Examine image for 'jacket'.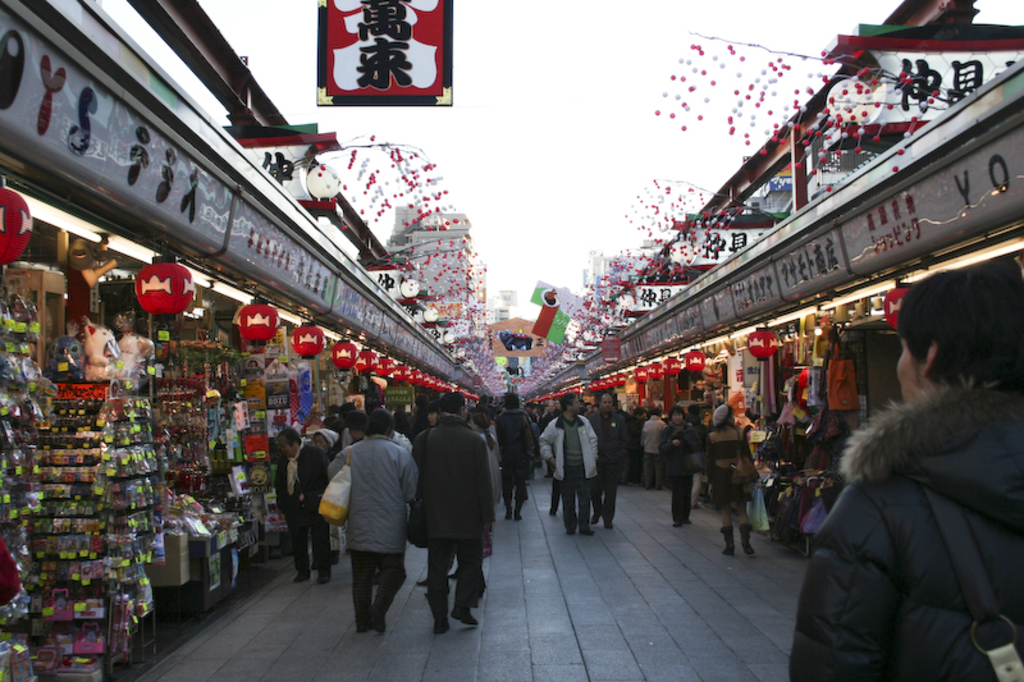
Examination result: locate(329, 435, 413, 555).
